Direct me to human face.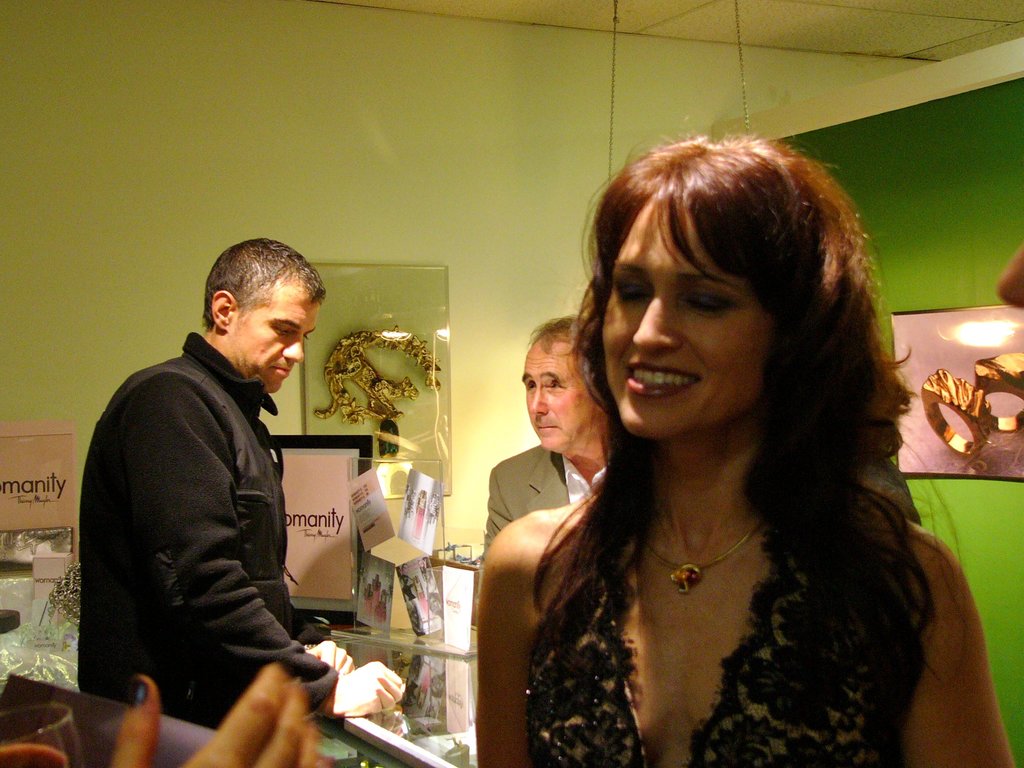
Direction: bbox=[518, 332, 588, 454].
